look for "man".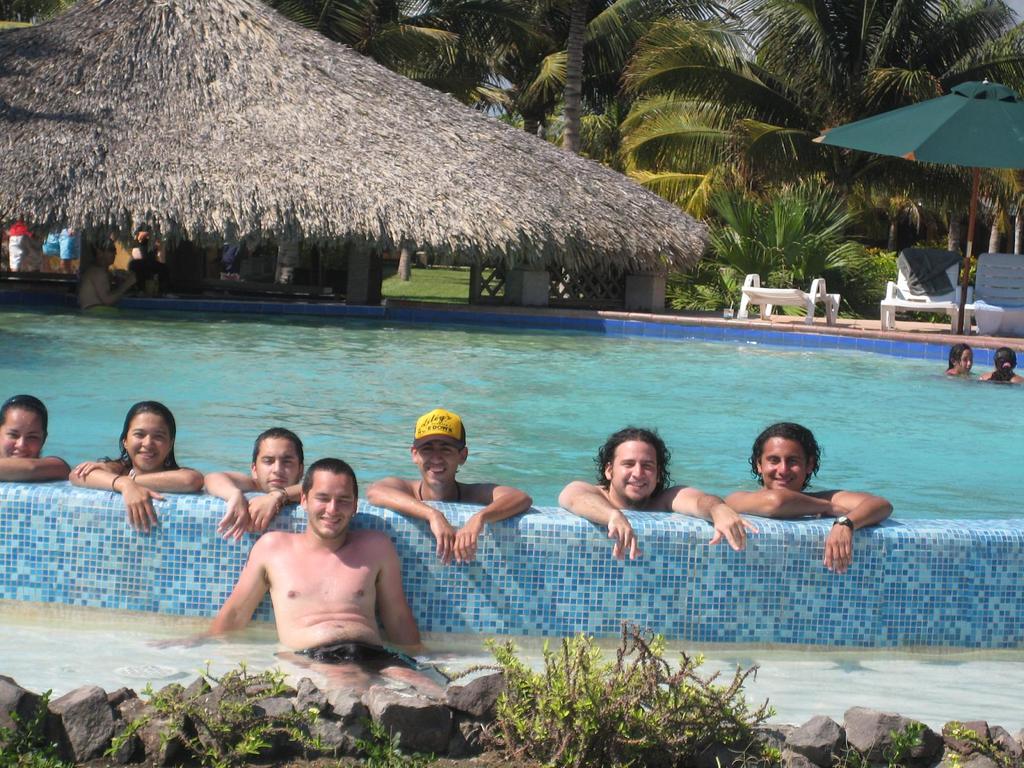
Found: <bbox>210, 429, 314, 543</bbox>.
